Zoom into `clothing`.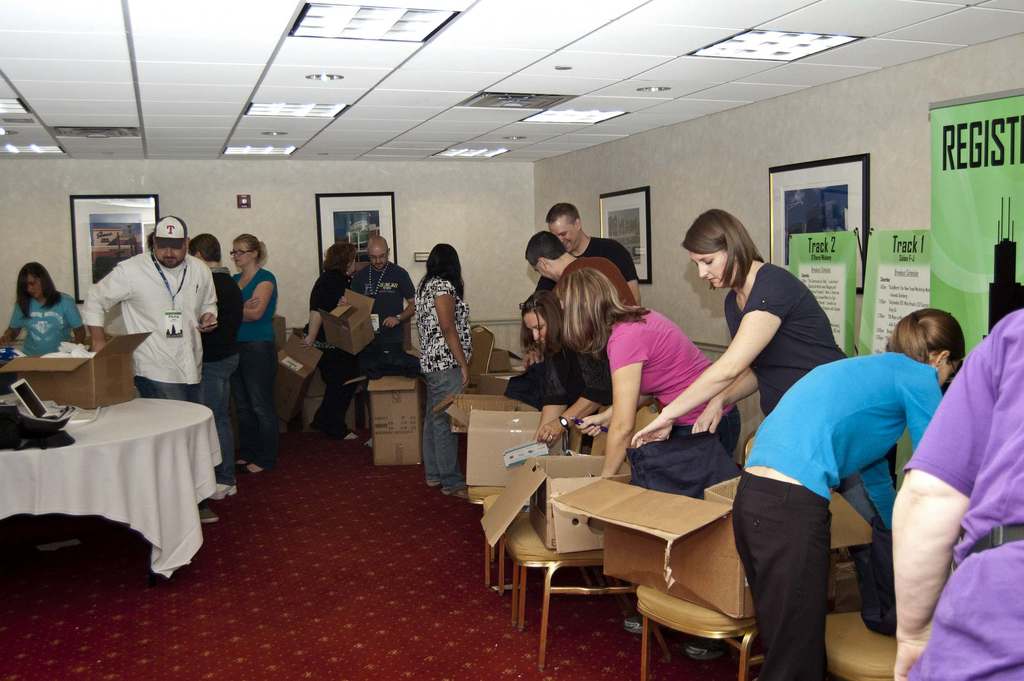
Zoom target: [349,256,412,350].
